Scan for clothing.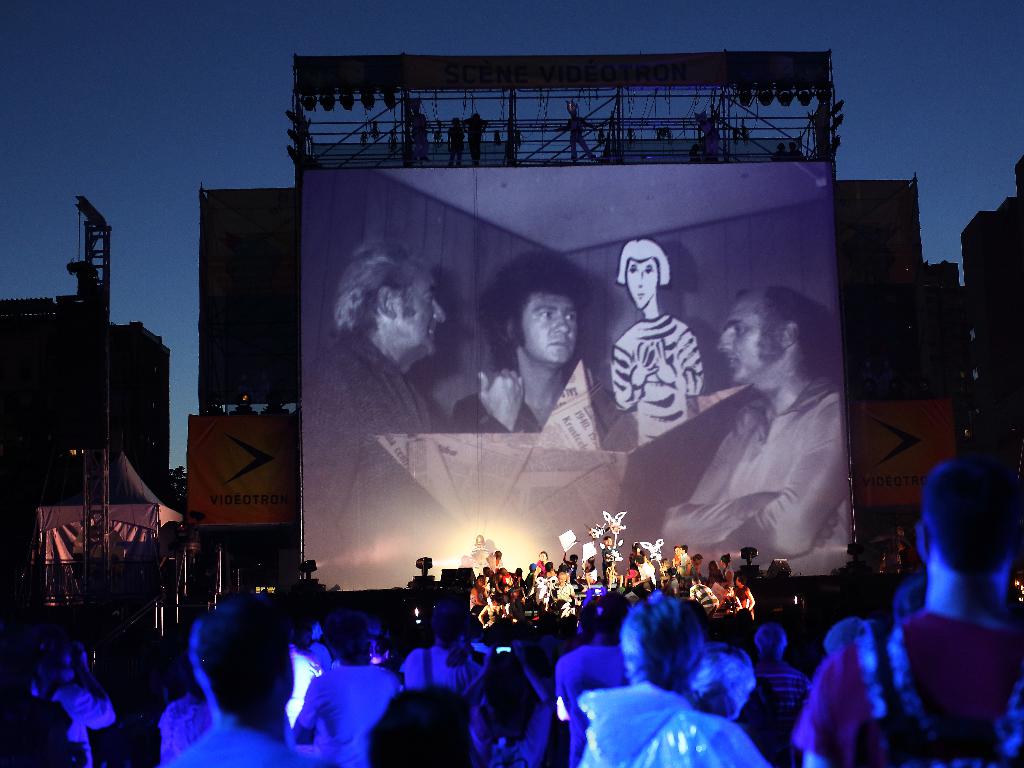
Scan result: left=608, top=307, right=701, bottom=442.
